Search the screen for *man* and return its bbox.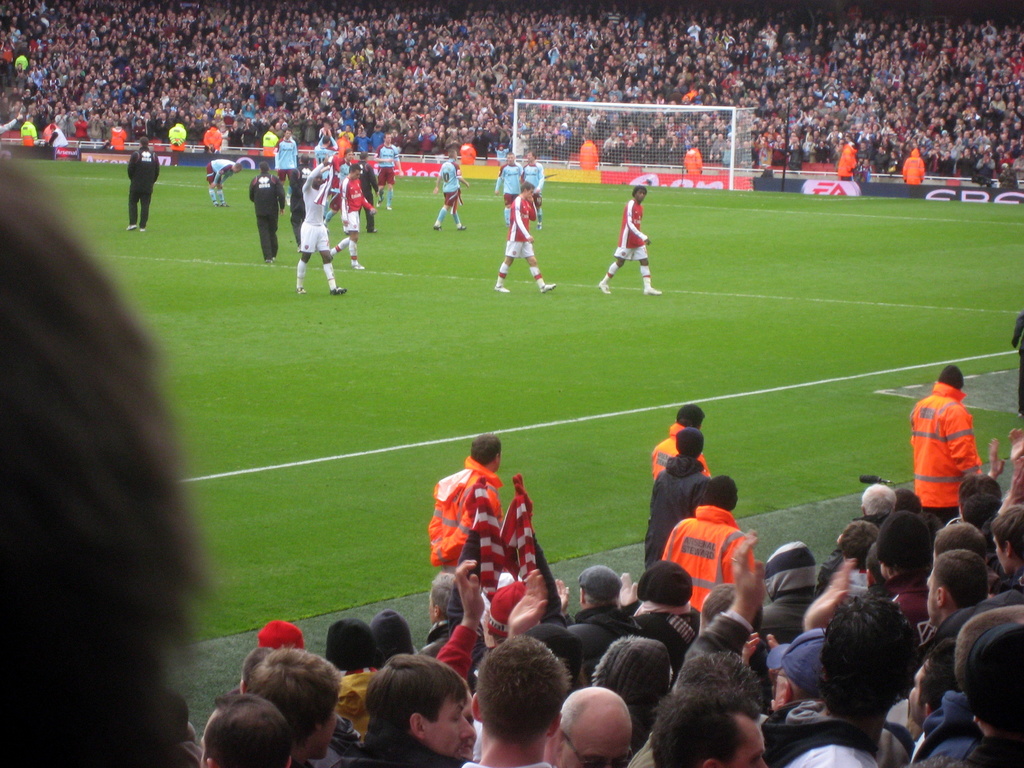
Found: [x1=124, y1=136, x2=161, y2=232].
